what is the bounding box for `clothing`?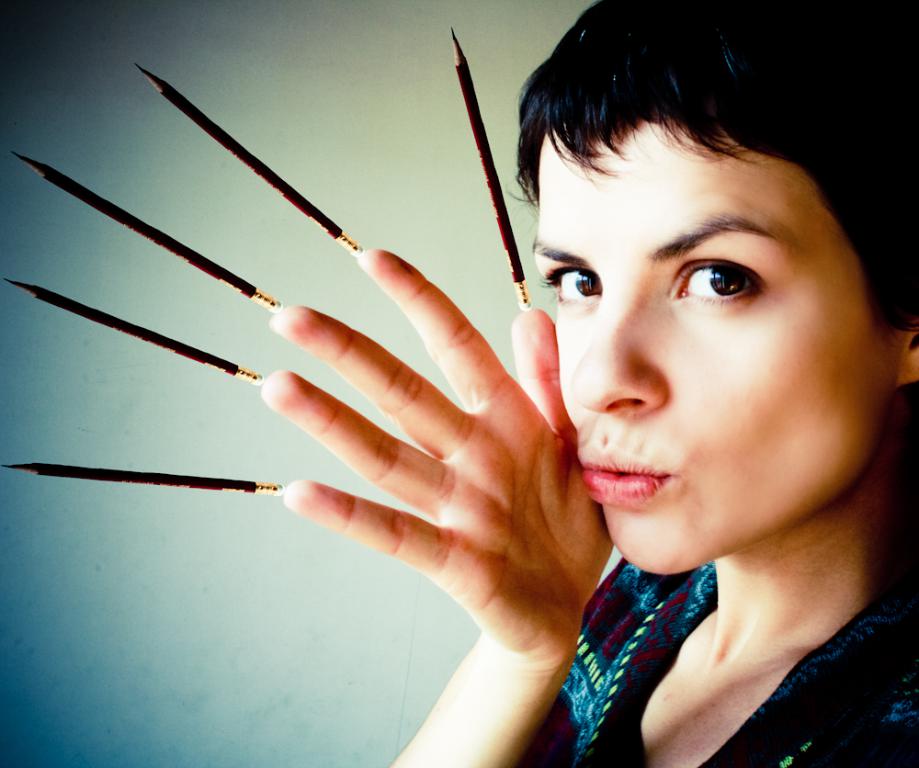
select_region(476, 543, 918, 767).
